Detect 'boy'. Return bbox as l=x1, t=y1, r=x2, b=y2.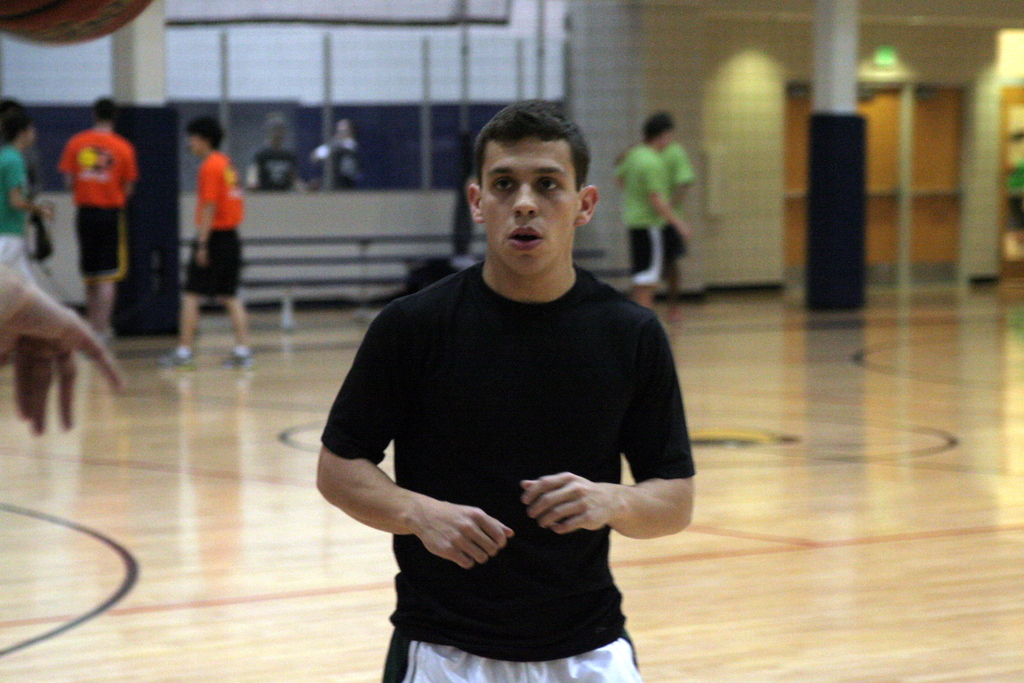
l=53, t=95, r=147, b=359.
